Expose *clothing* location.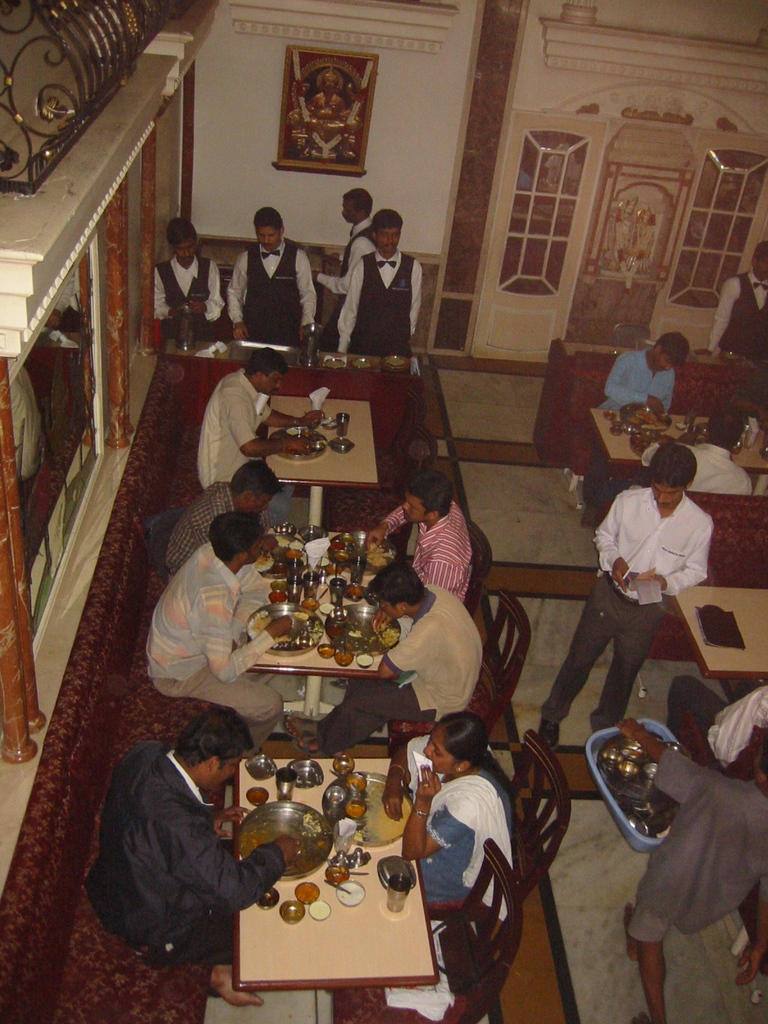
Exposed at bbox=[156, 252, 231, 335].
